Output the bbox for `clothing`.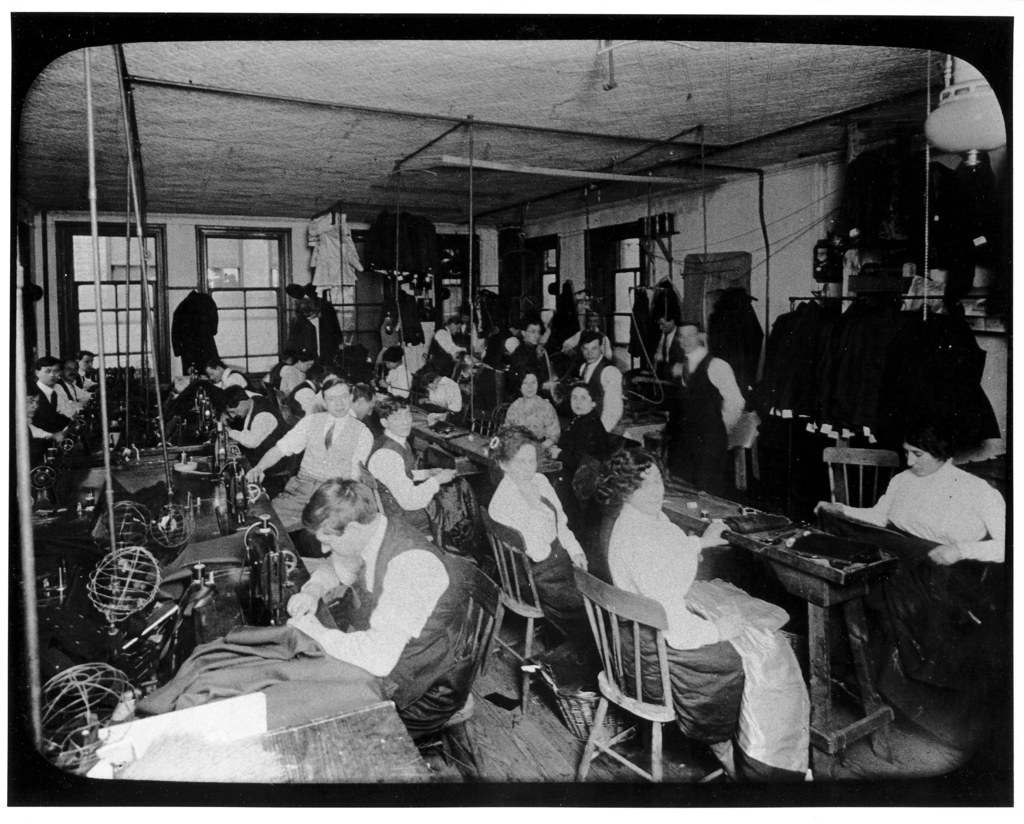
[x1=300, y1=504, x2=481, y2=729].
